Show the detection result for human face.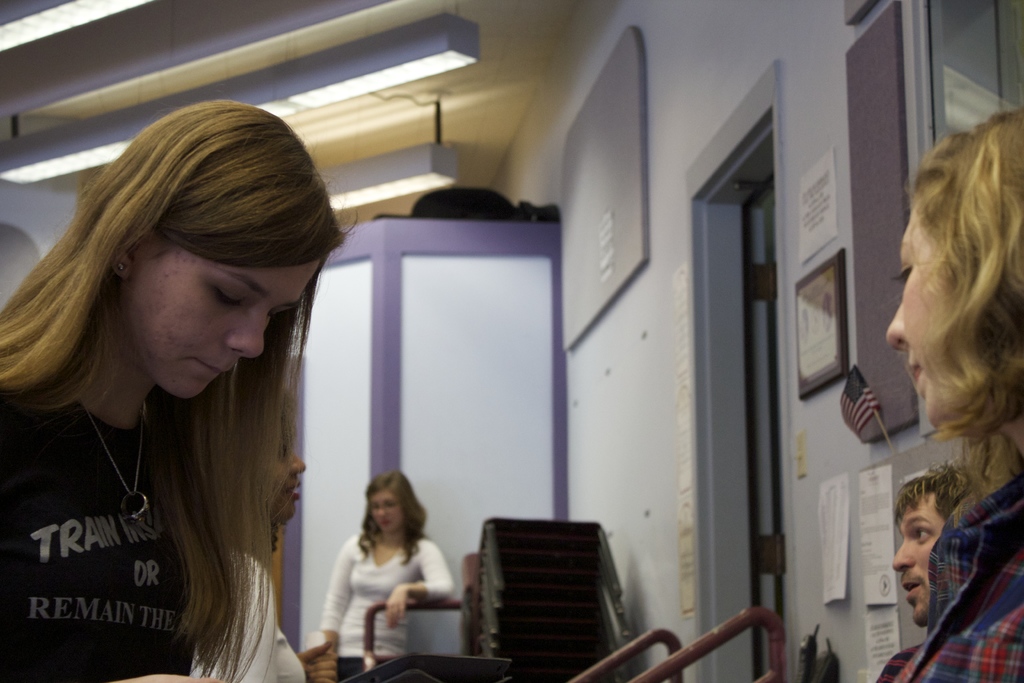
129 219 328 397.
